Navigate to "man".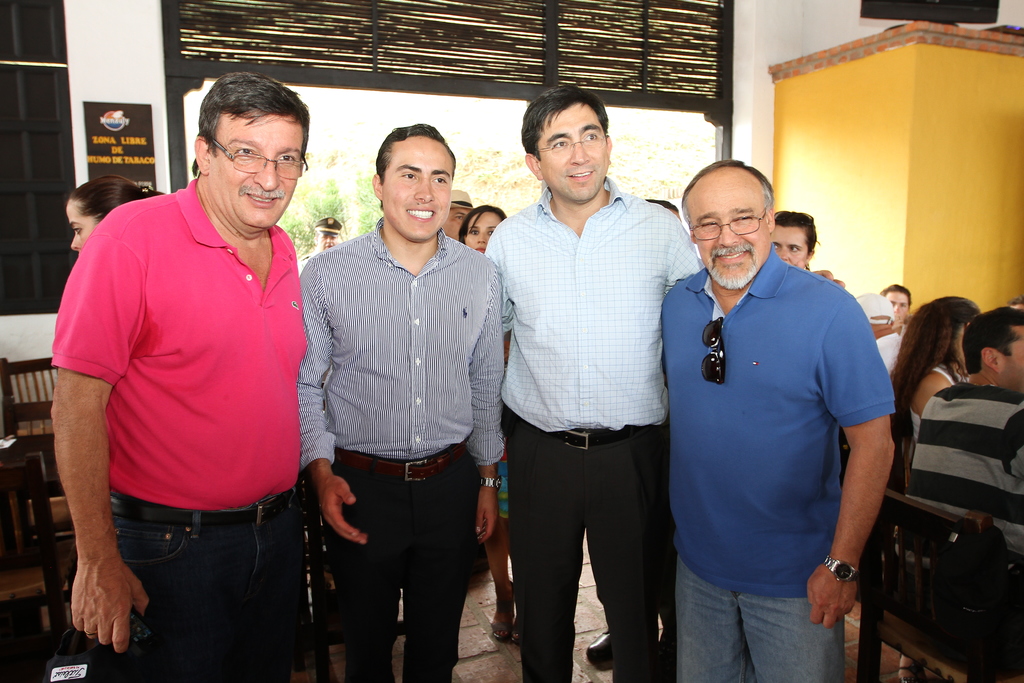
Navigation target: select_region(664, 160, 892, 682).
